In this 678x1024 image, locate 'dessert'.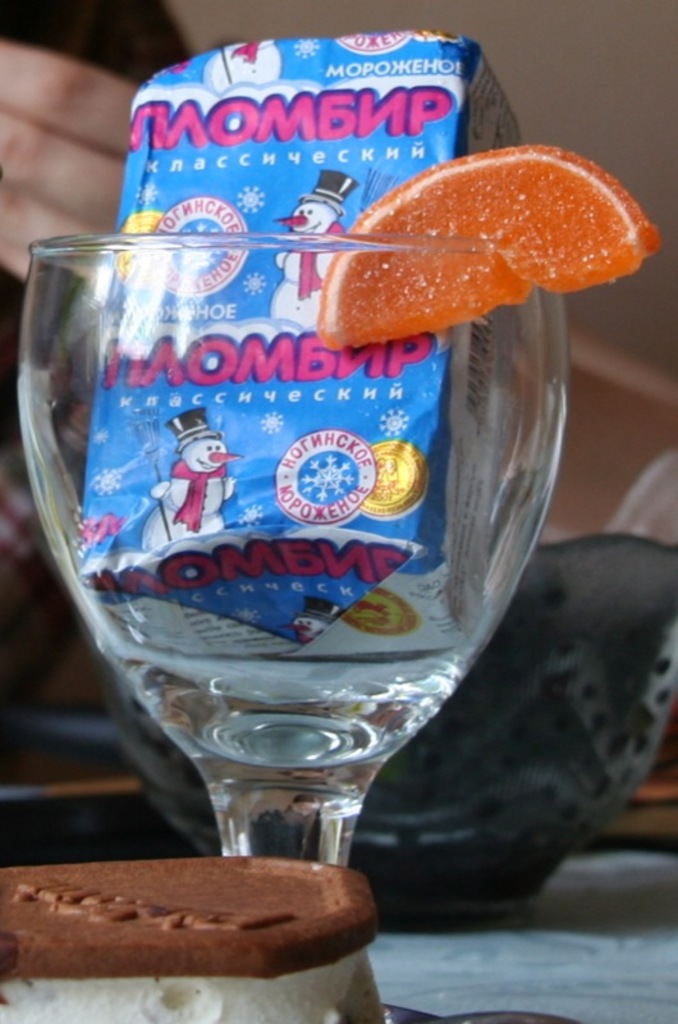
Bounding box: {"left": 0, "top": 861, "right": 370, "bottom": 1023}.
